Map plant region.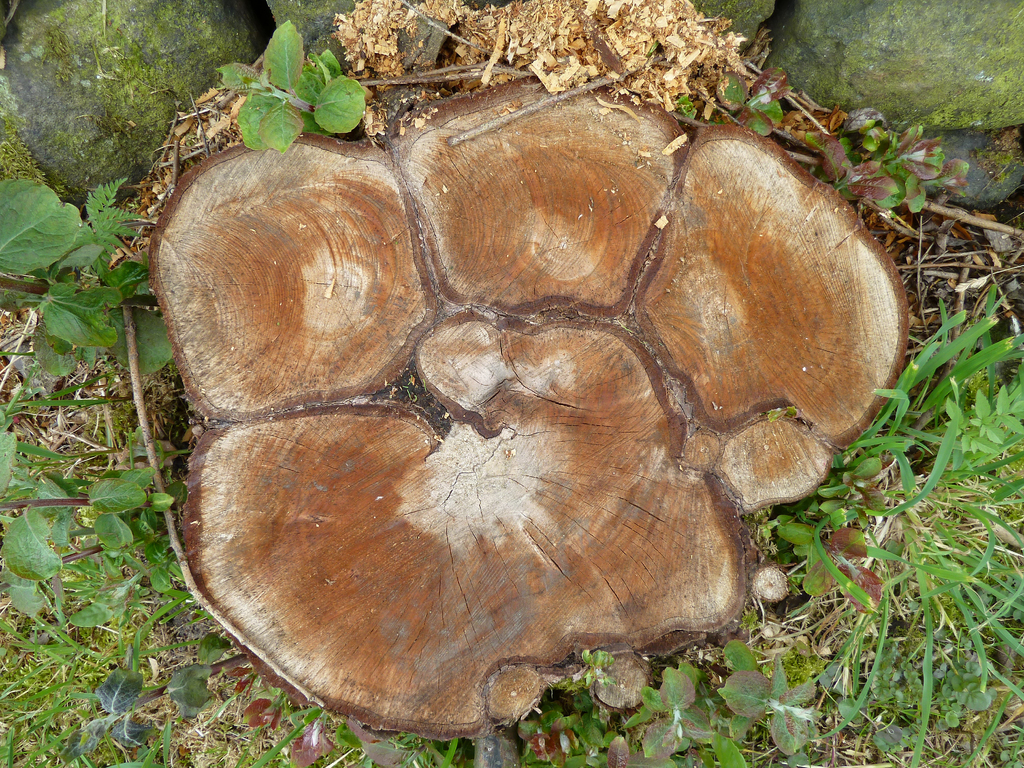
Mapped to (left=0, top=173, right=161, bottom=379).
